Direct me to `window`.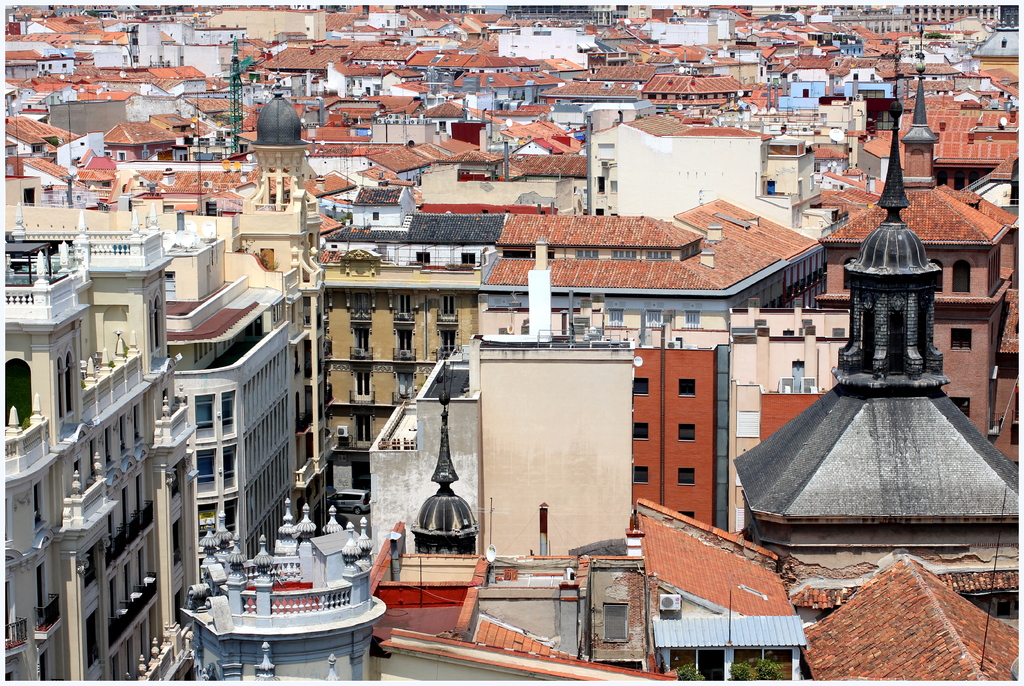
Direction: locate(645, 247, 674, 266).
